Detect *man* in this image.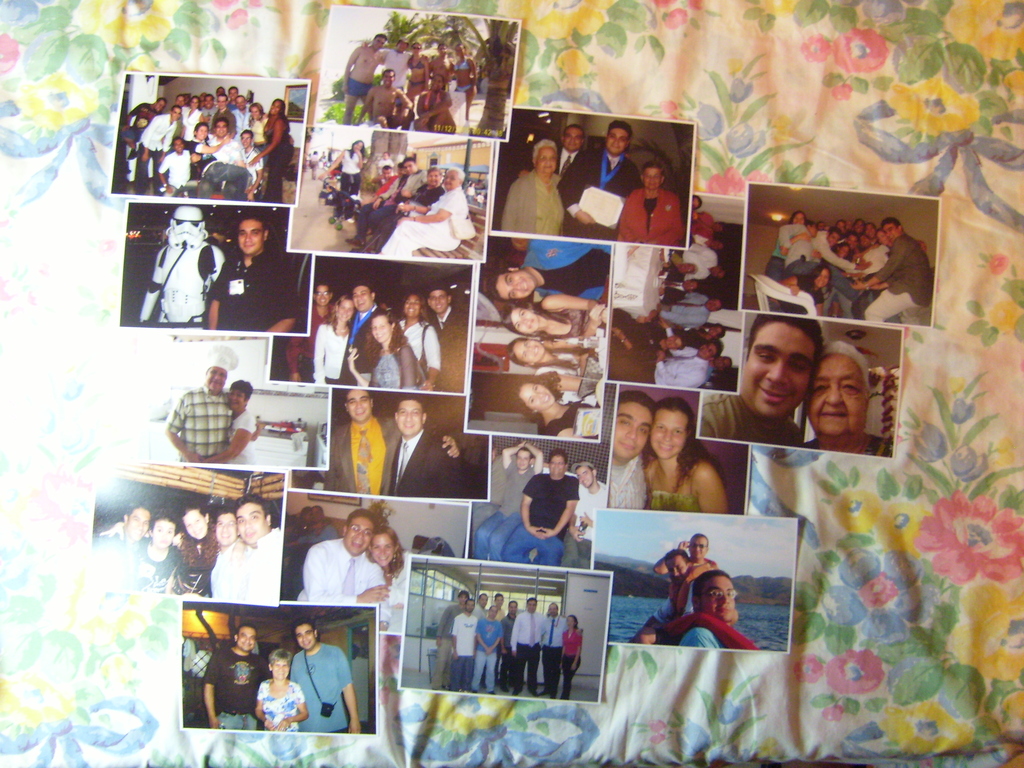
Detection: (left=304, top=506, right=392, bottom=631).
